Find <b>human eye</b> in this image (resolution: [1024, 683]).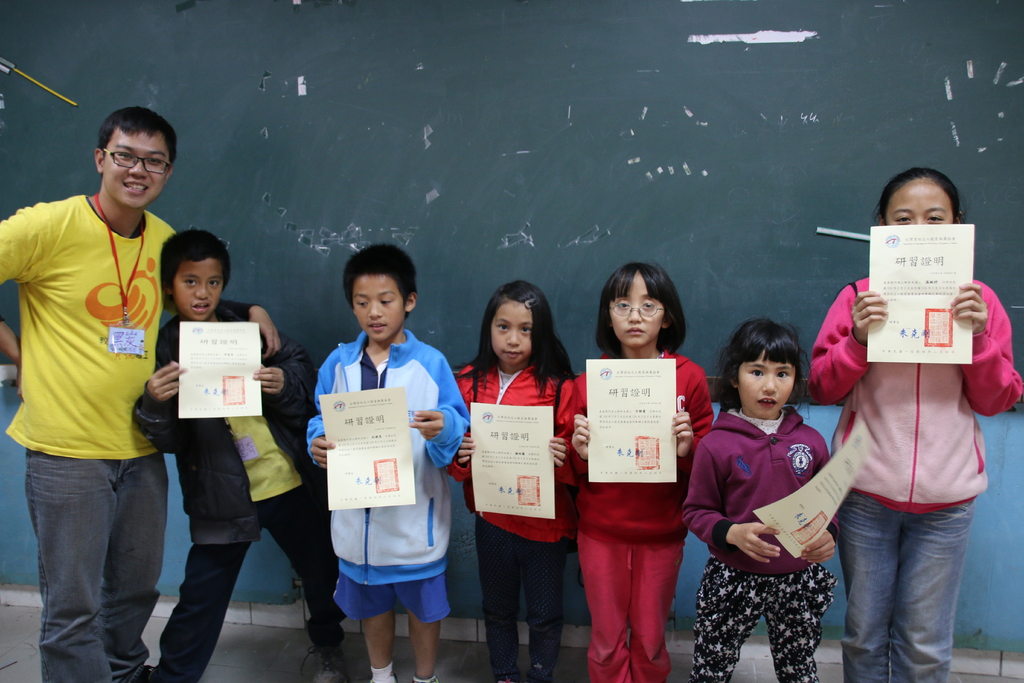
box=[207, 280, 219, 288].
